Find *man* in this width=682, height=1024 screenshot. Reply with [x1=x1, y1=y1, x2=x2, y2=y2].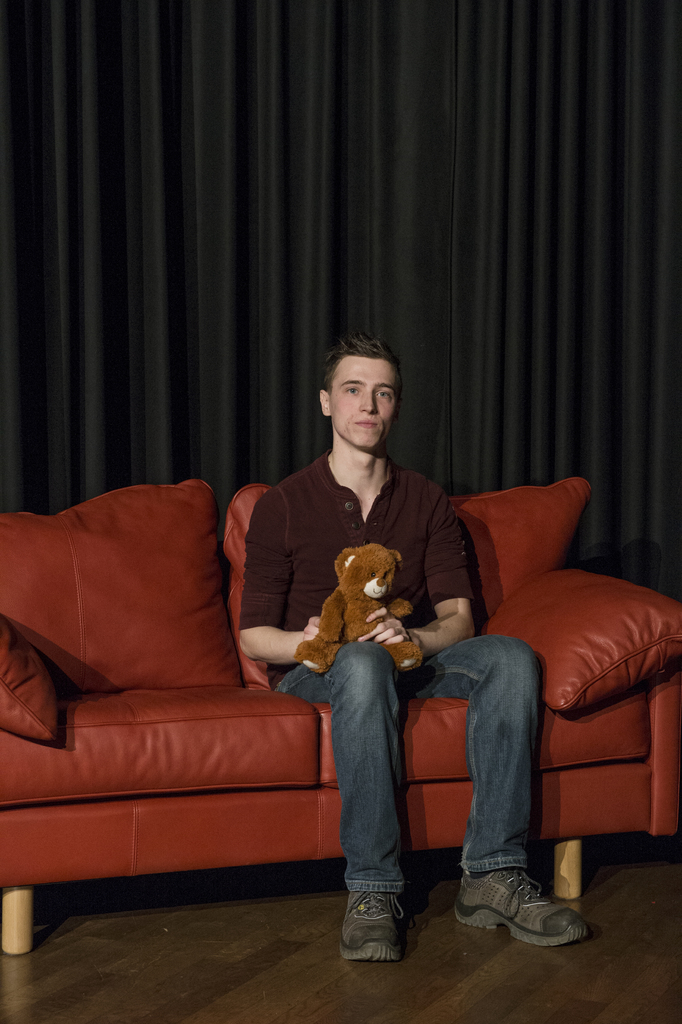
[x1=240, y1=323, x2=585, y2=953].
